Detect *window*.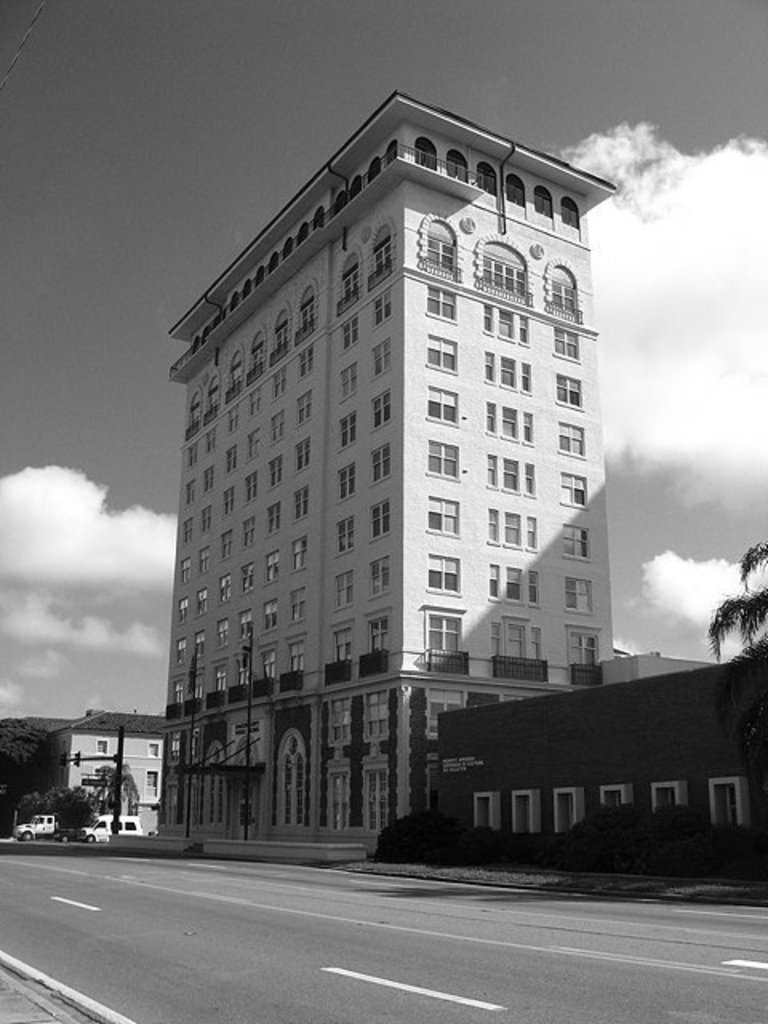
Detected at (426,285,454,325).
